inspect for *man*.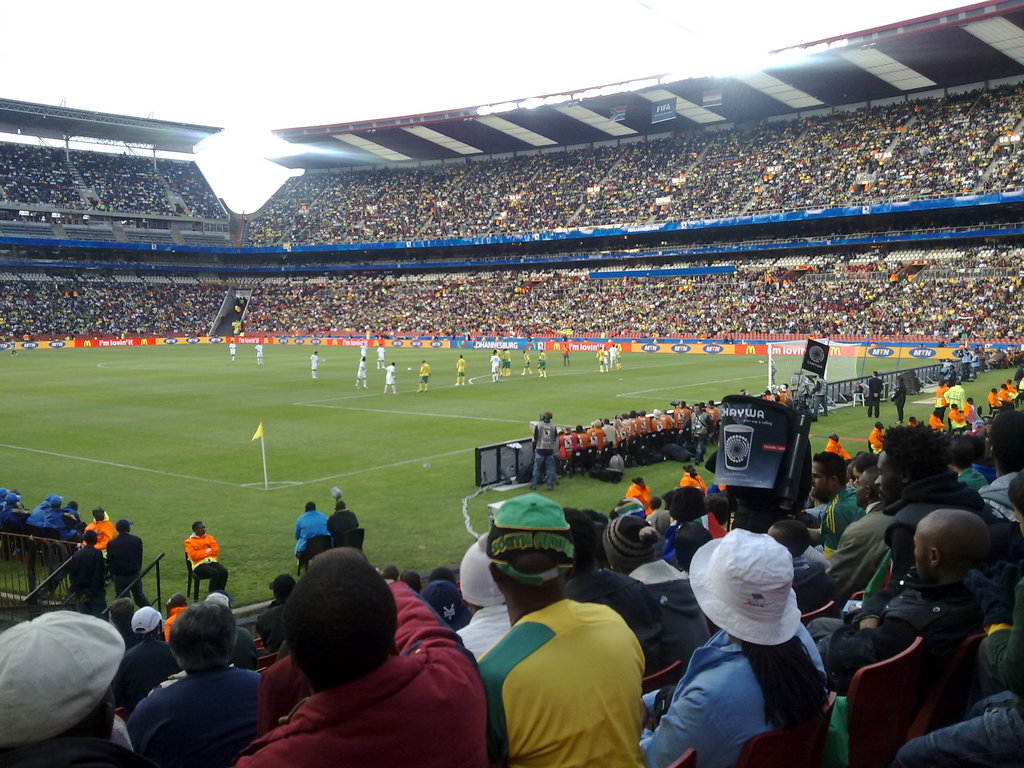
Inspection: left=946, top=403, right=971, bottom=430.
